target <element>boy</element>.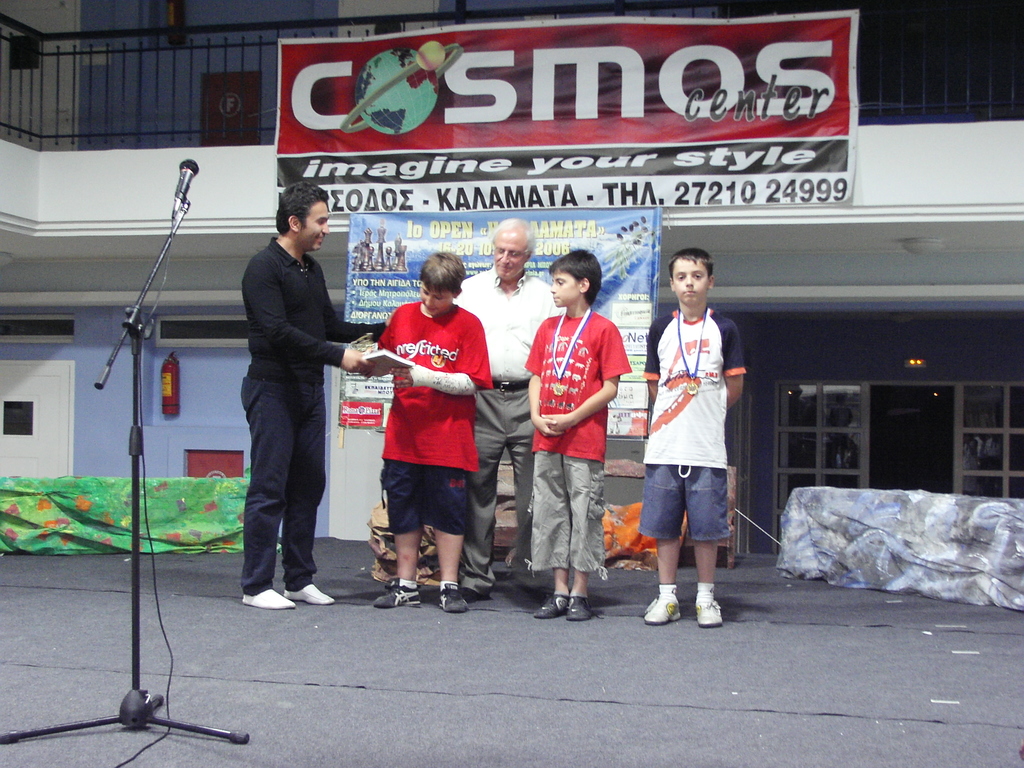
Target region: <region>359, 254, 492, 611</region>.
